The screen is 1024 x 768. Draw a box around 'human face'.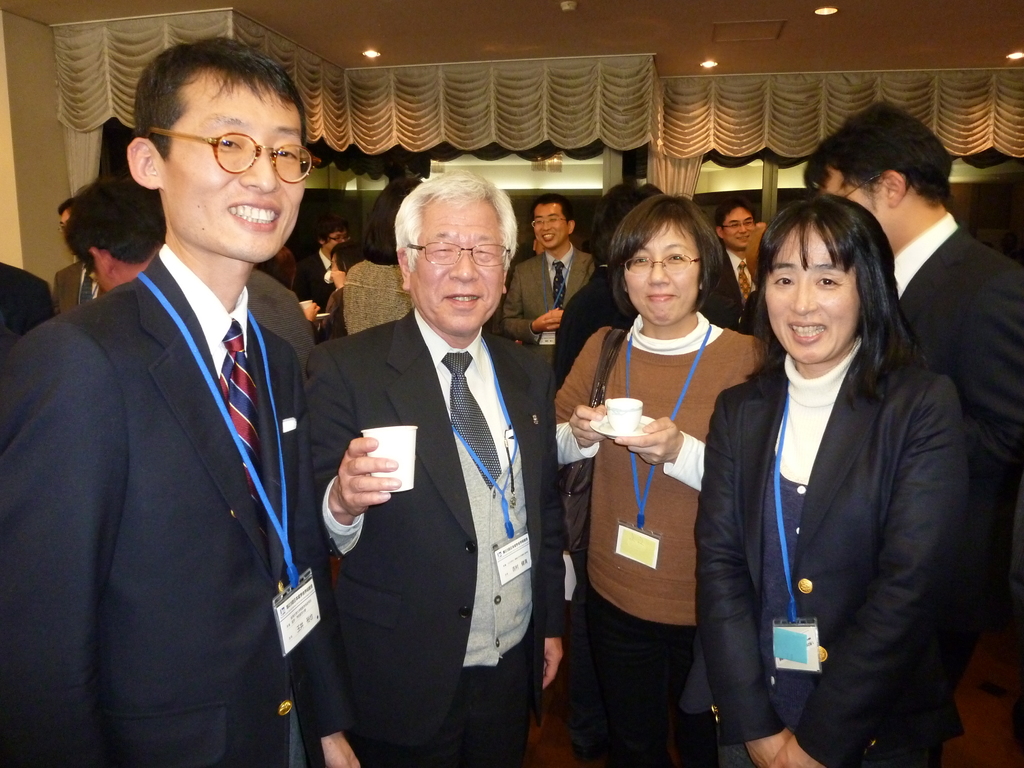
(724, 209, 754, 249).
